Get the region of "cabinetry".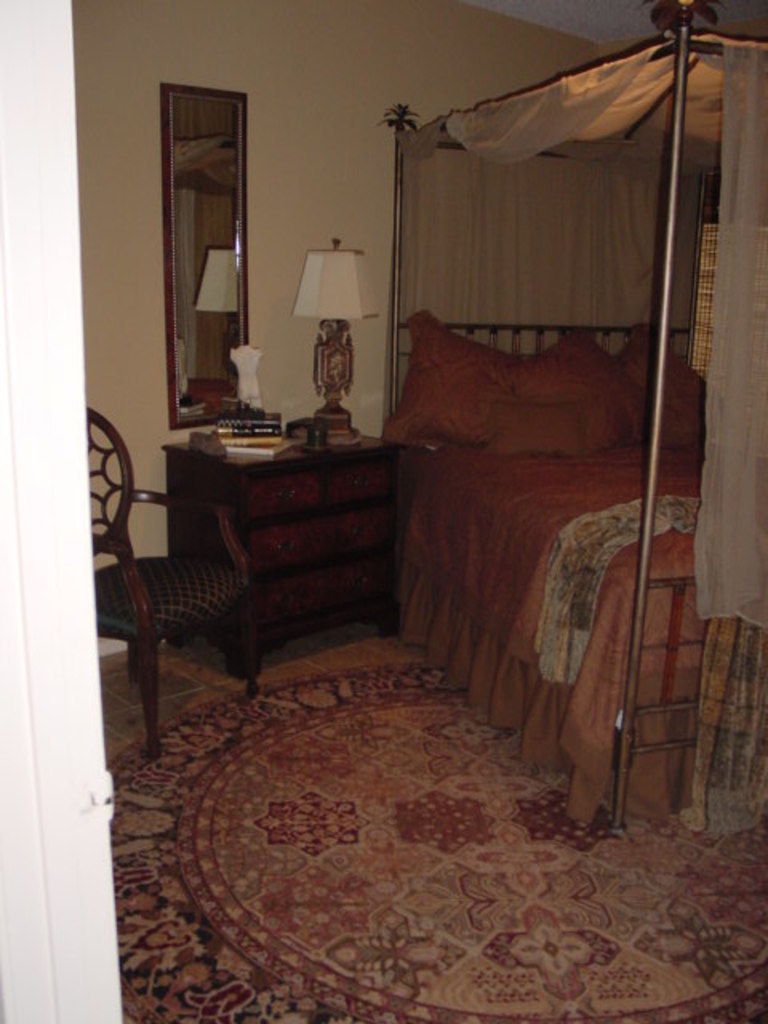
<bbox>168, 349, 424, 707</bbox>.
